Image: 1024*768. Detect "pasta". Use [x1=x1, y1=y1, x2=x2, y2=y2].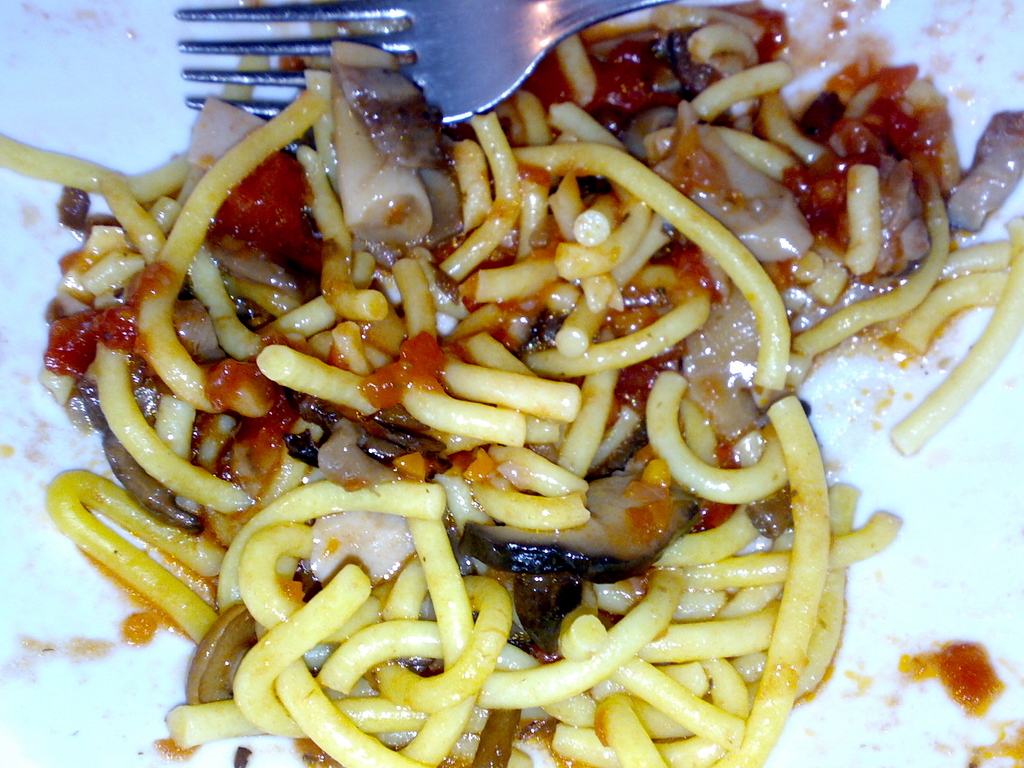
[x1=0, y1=47, x2=1023, y2=767].
